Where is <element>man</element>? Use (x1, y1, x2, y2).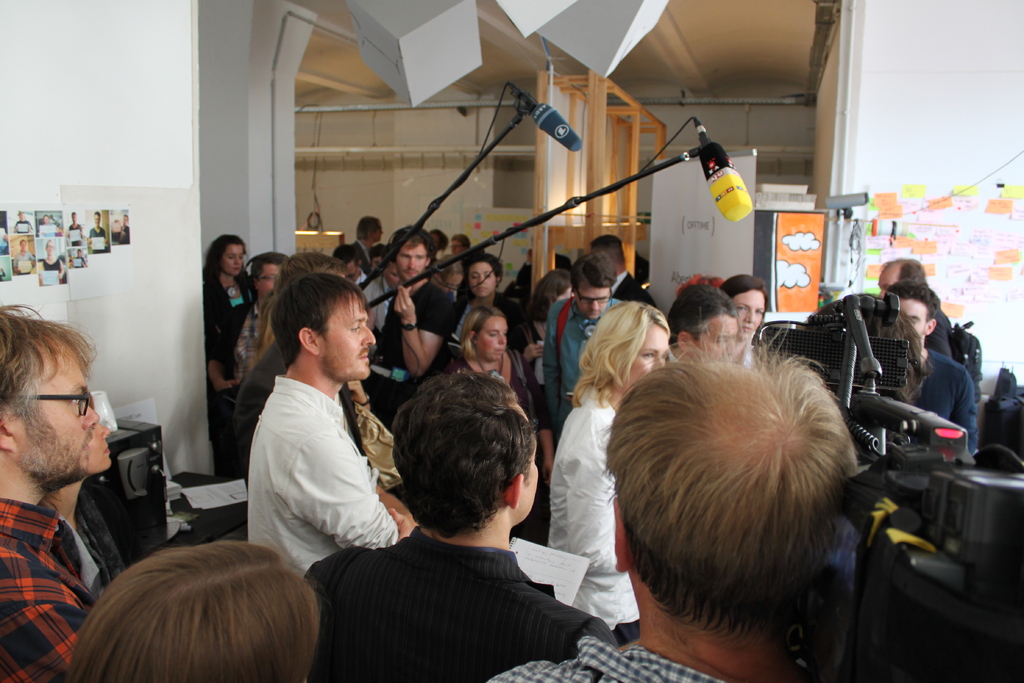
(879, 278, 984, 462).
